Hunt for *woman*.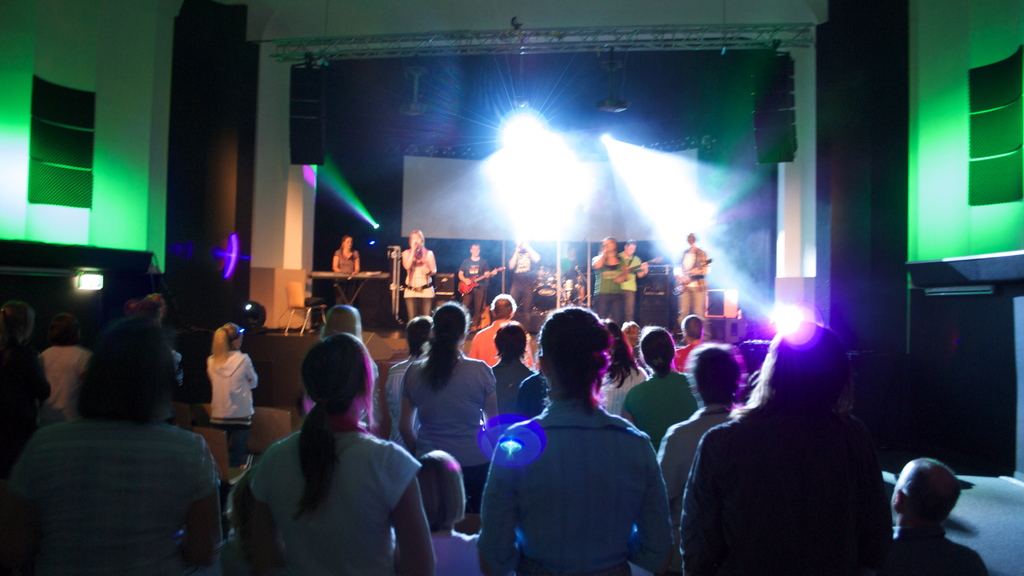
Hunted down at region(237, 330, 437, 575).
